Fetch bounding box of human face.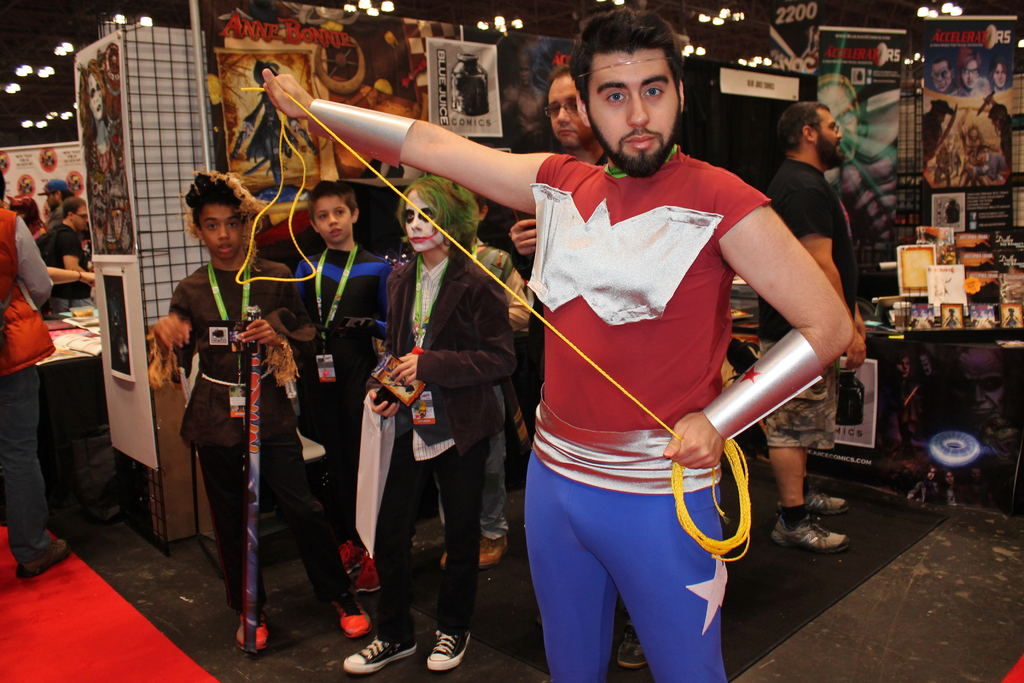
Bbox: (x1=403, y1=194, x2=442, y2=254).
